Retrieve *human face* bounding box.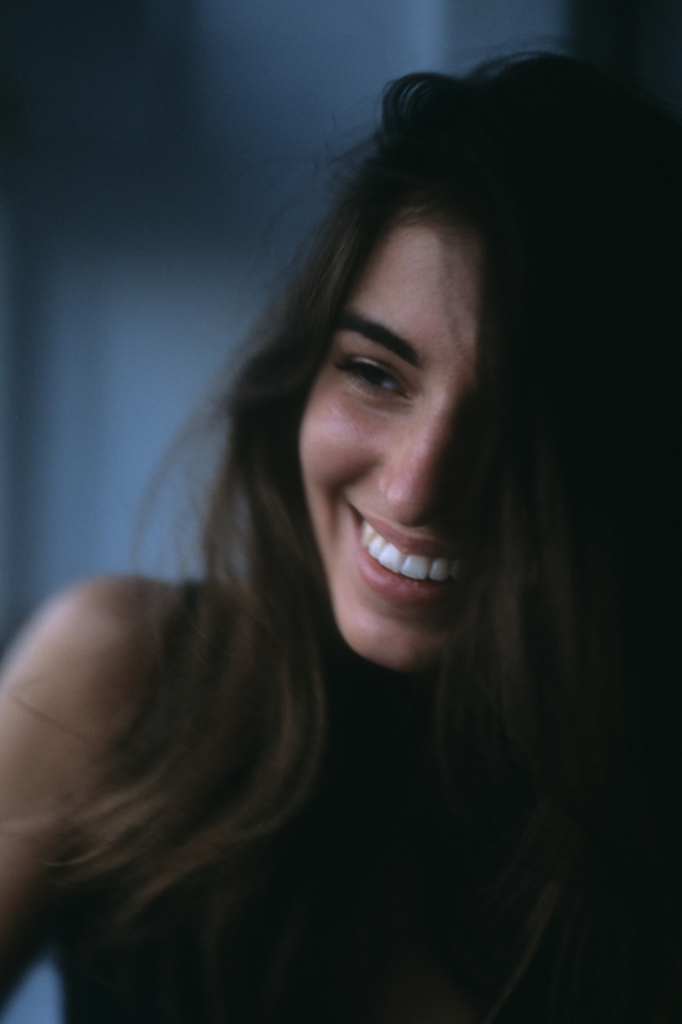
Bounding box: Rect(299, 211, 475, 666).
